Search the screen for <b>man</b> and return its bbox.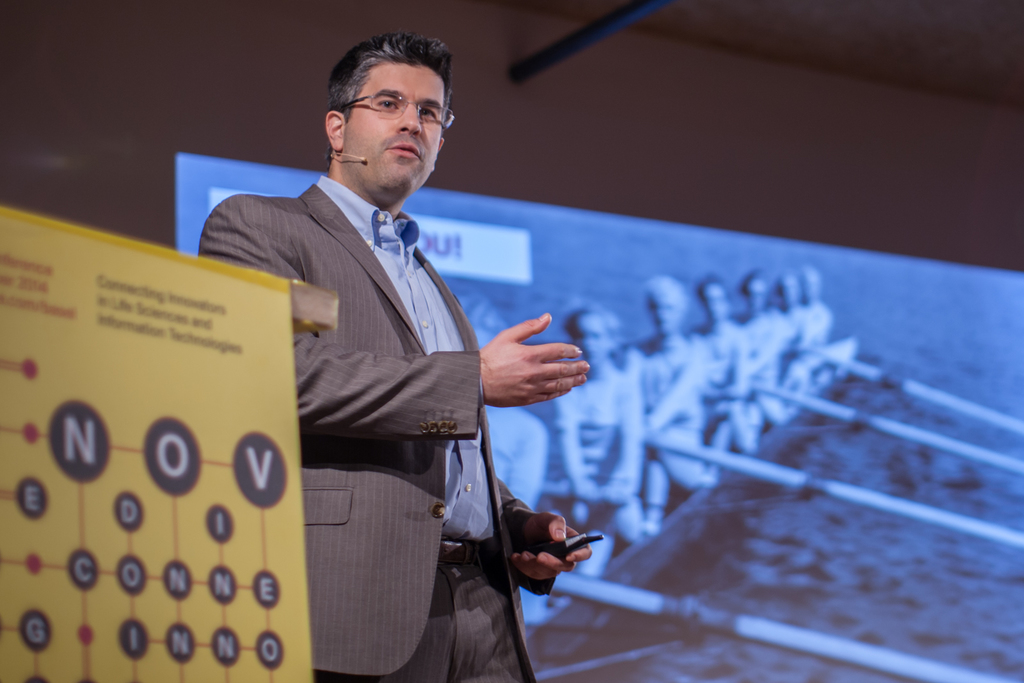
Found: <box>698,278,753,447</box>.
